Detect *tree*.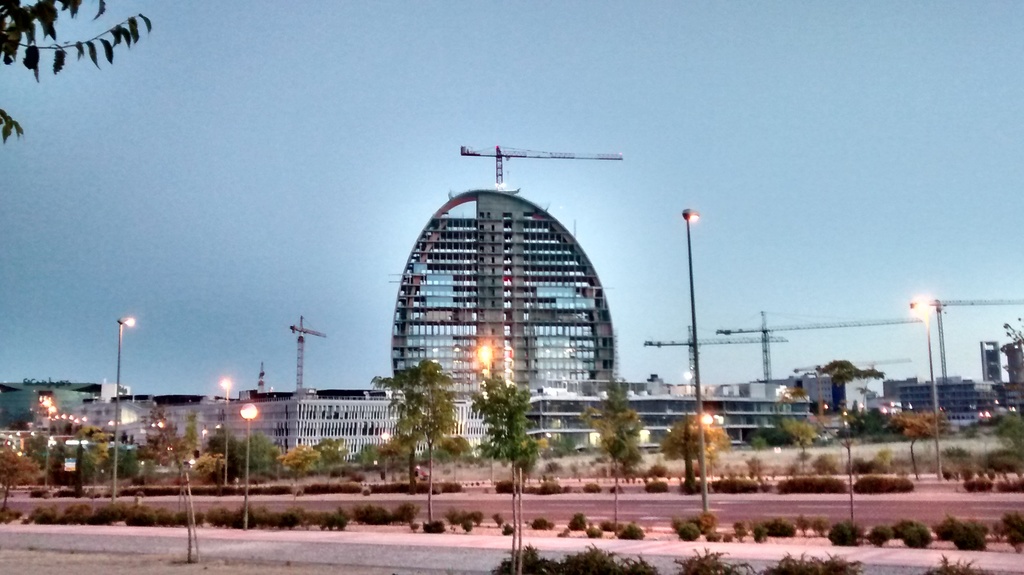
Detected at pyautogui.locateOnScreen(466, 374, 536, 463).
